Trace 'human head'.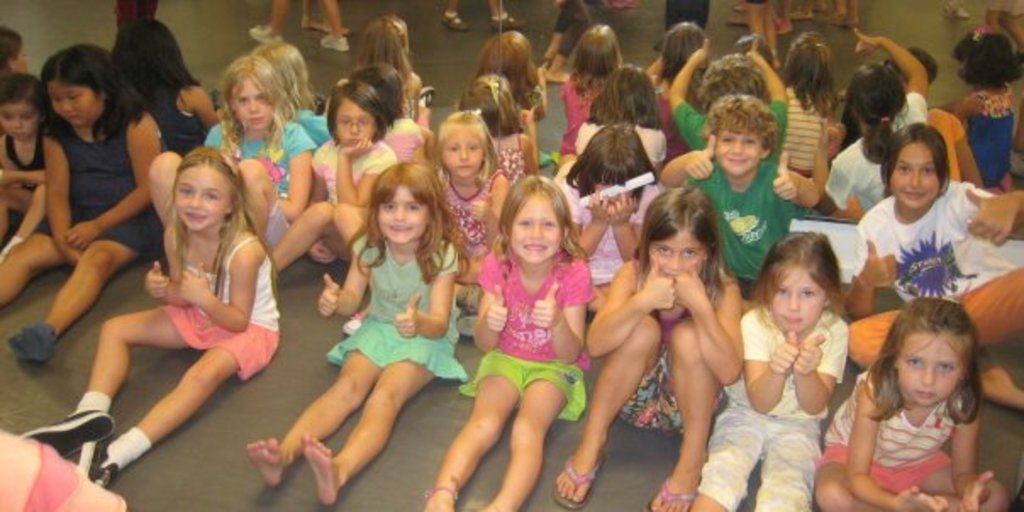
Traced to locate(442, 110, 485, 178).
